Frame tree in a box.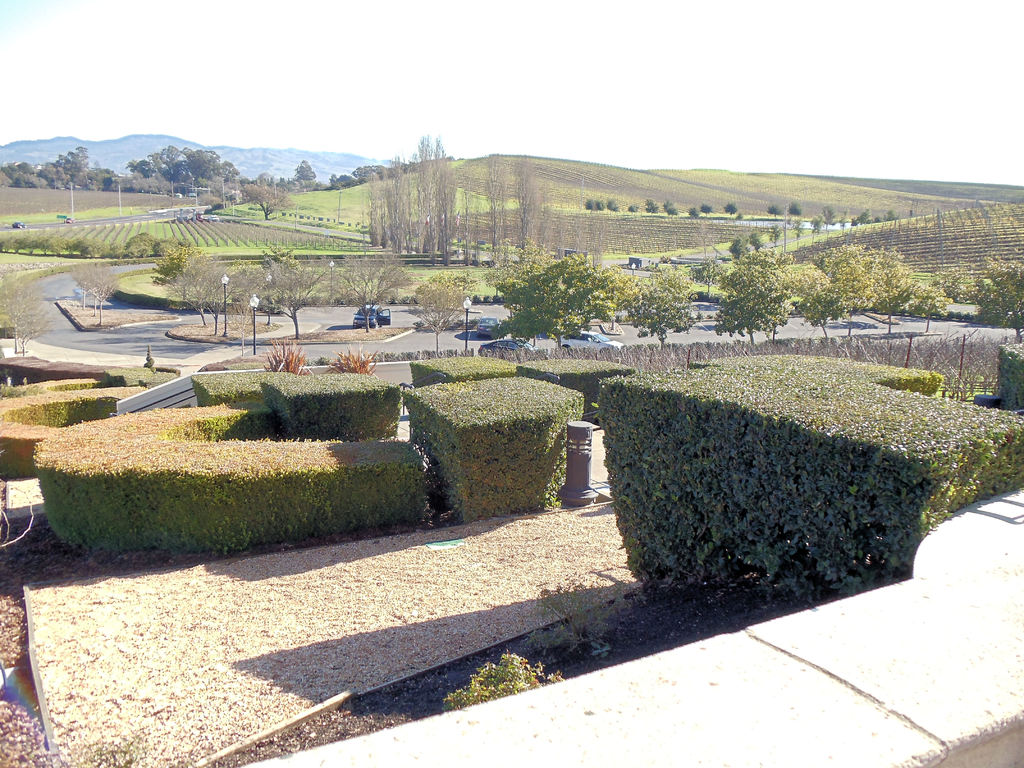
(x1=883, y1=207, x2=899, y2=221).
